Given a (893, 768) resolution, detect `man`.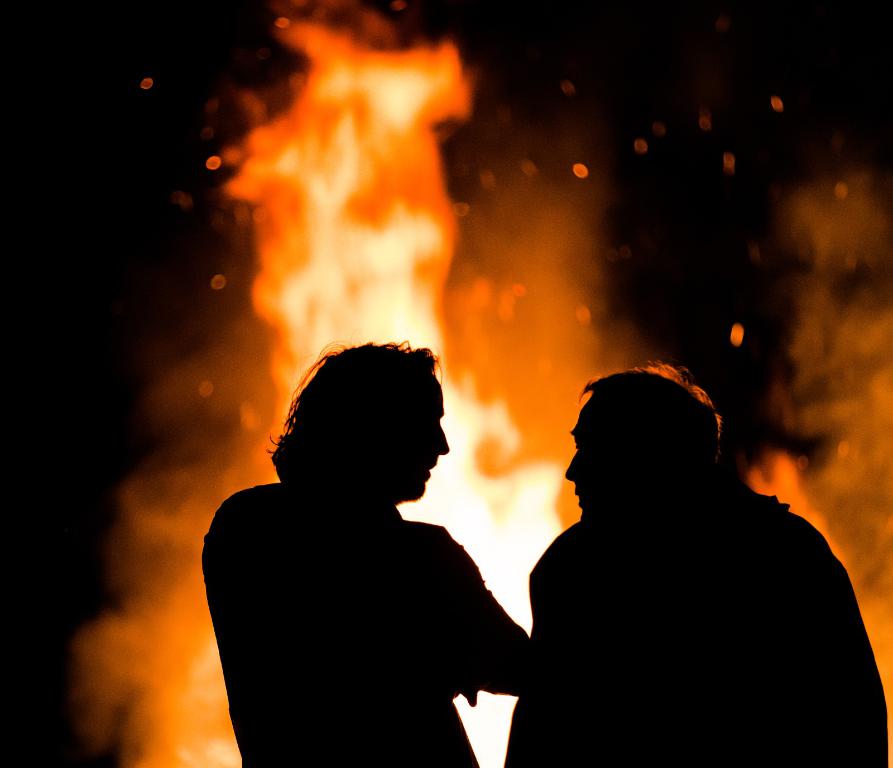
box(199, 340, 547, 767).
